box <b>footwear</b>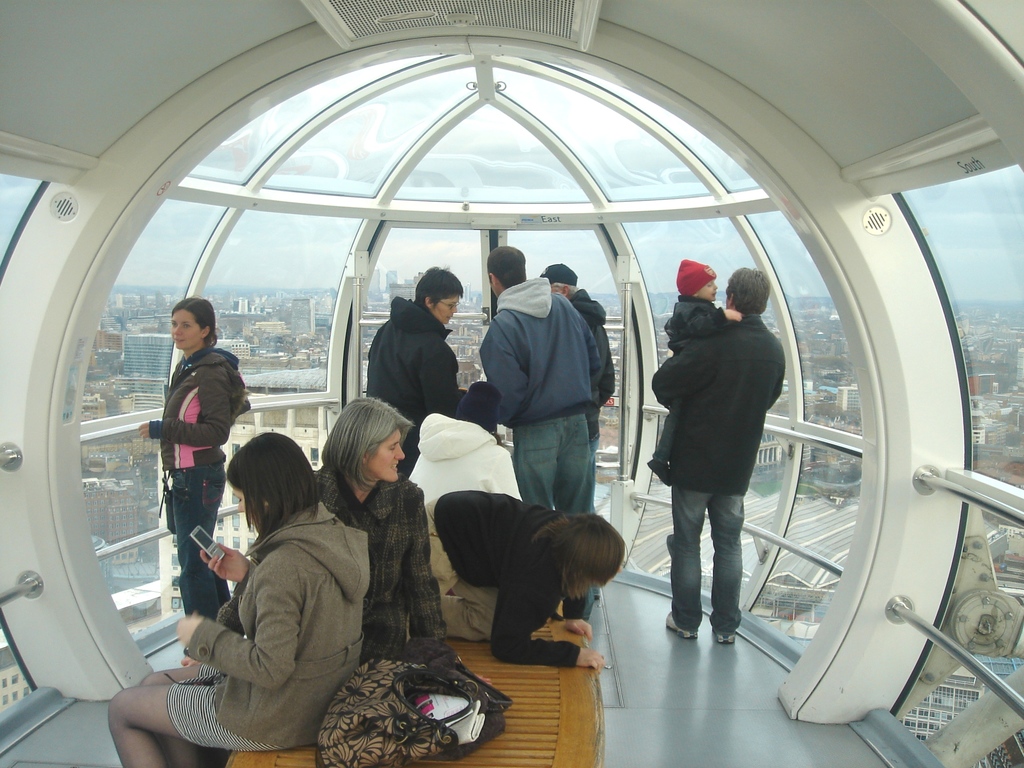
[x1=715, y1=632, x2=737, y2=644]
